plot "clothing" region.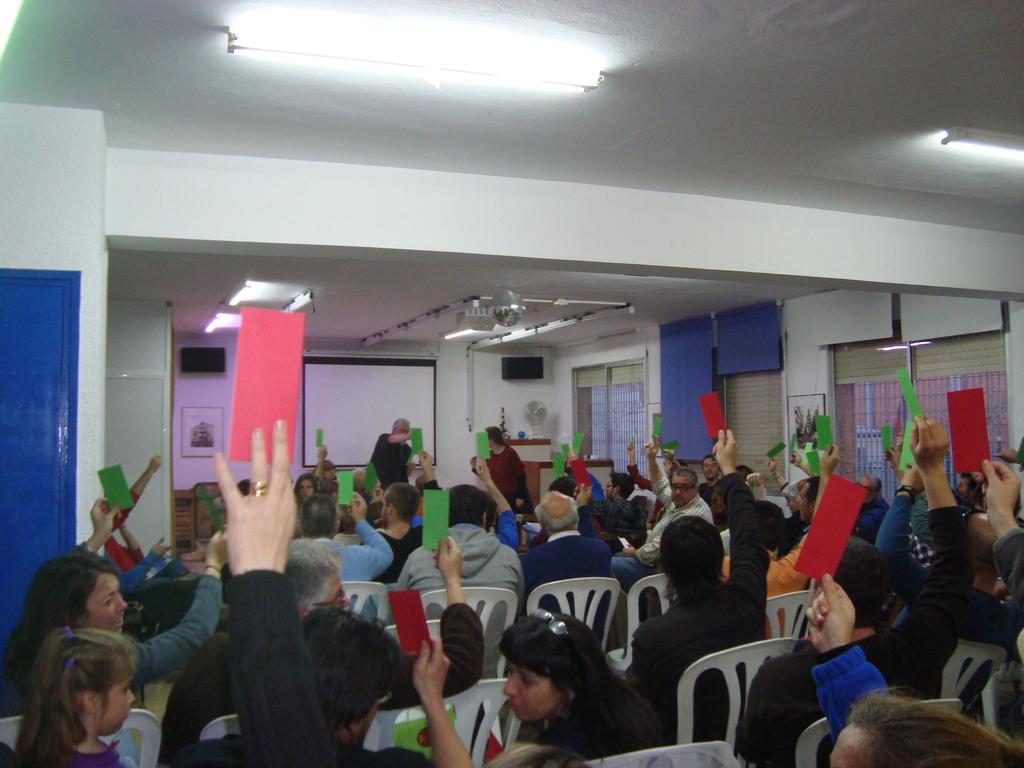
Plotted at 370/431/413/491.
